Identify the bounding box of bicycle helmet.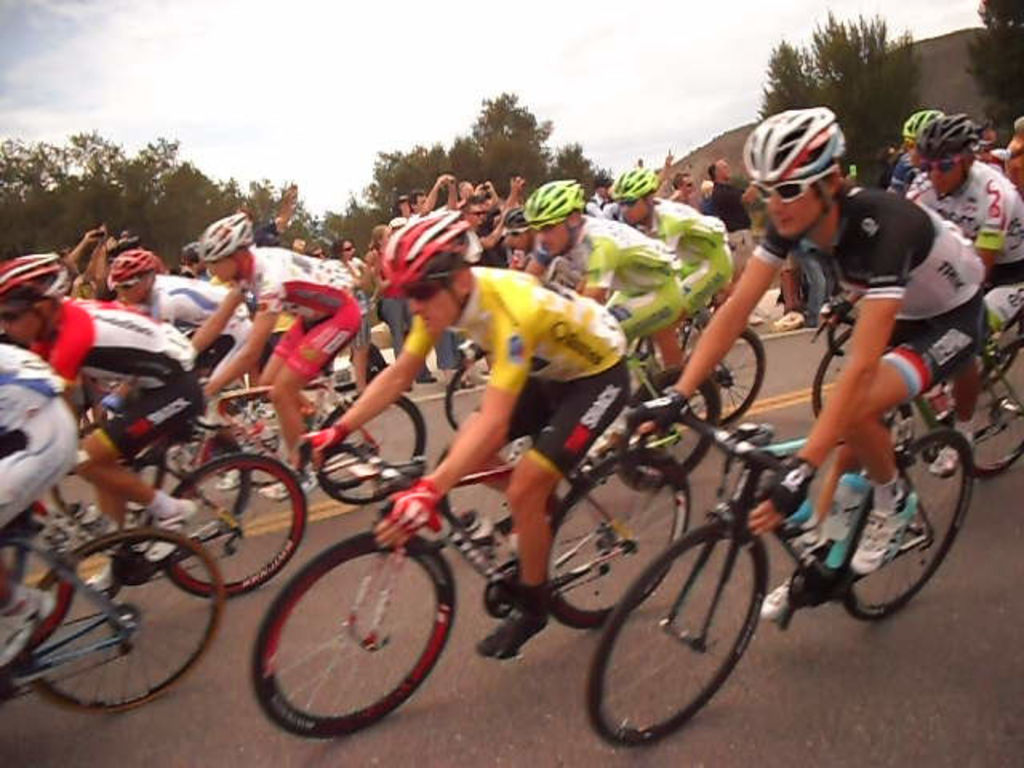
[603, 166, 654, 208].
